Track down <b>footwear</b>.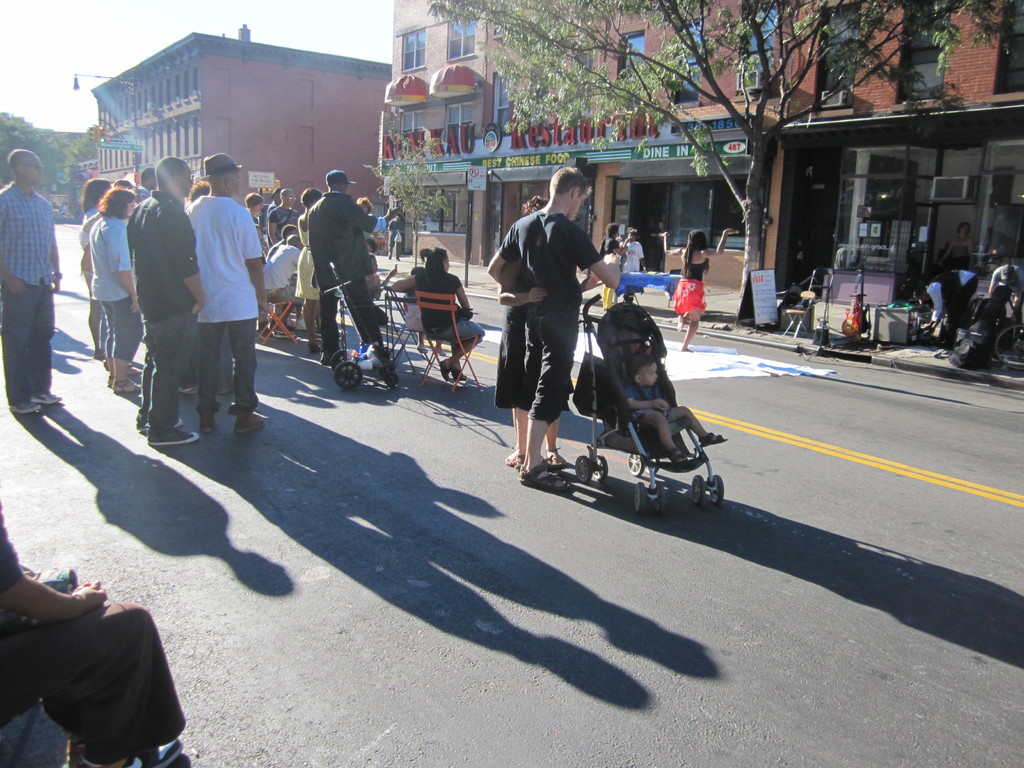
Tracked to region(29, 392, 60, 403).
